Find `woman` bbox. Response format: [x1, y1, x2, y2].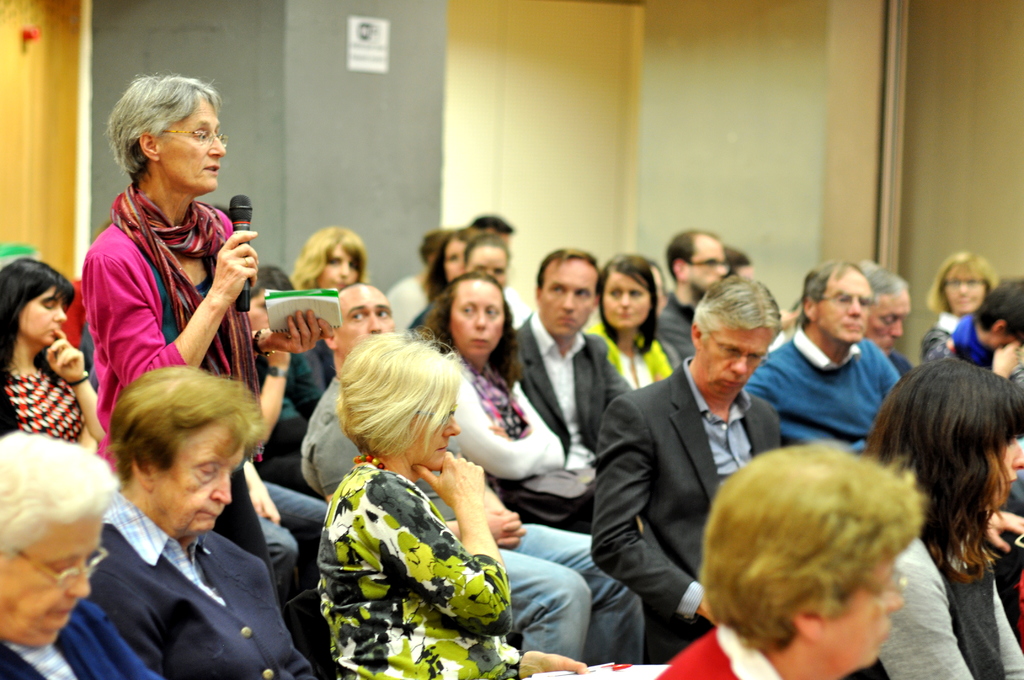
[77, 72, 331, 620].
